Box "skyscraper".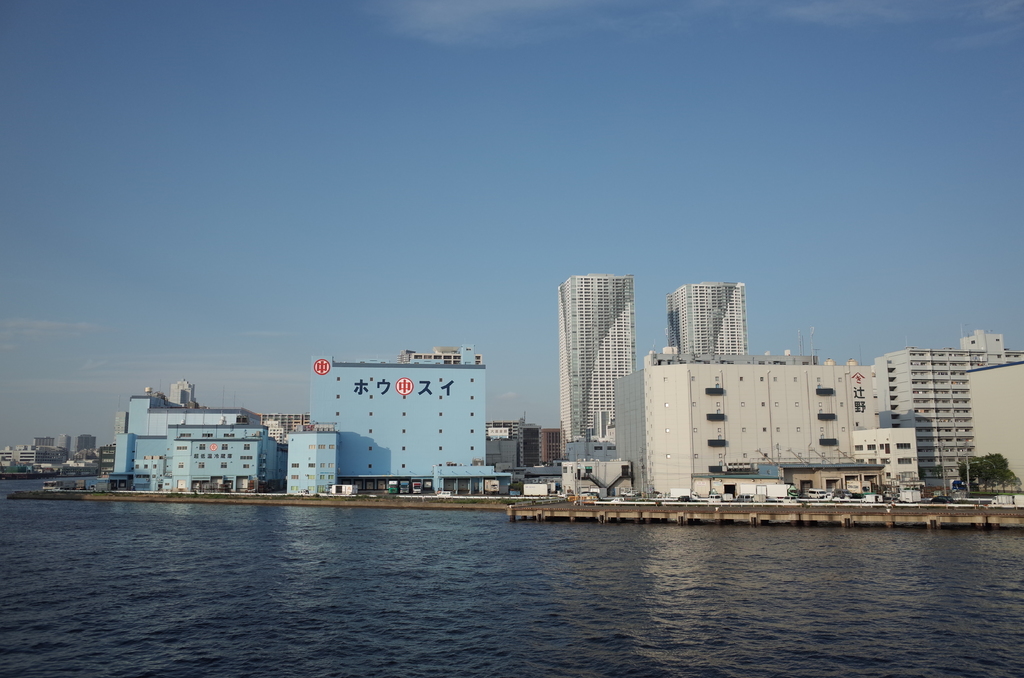
Rect(539, 429, 564, 462).
